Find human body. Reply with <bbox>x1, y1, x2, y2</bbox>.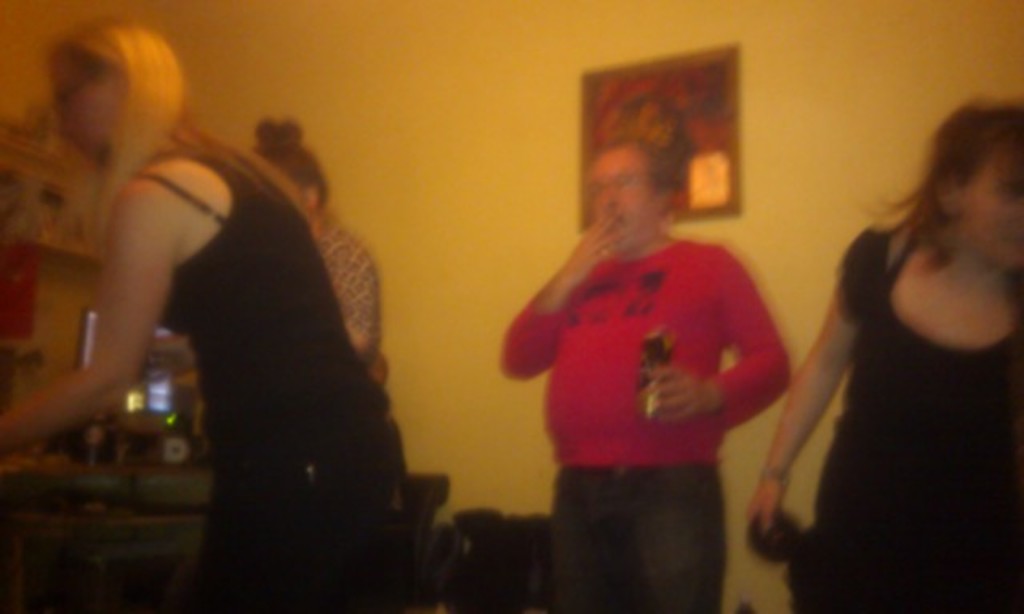
<bbox>744, 99, 1022, 612</bbox>.
